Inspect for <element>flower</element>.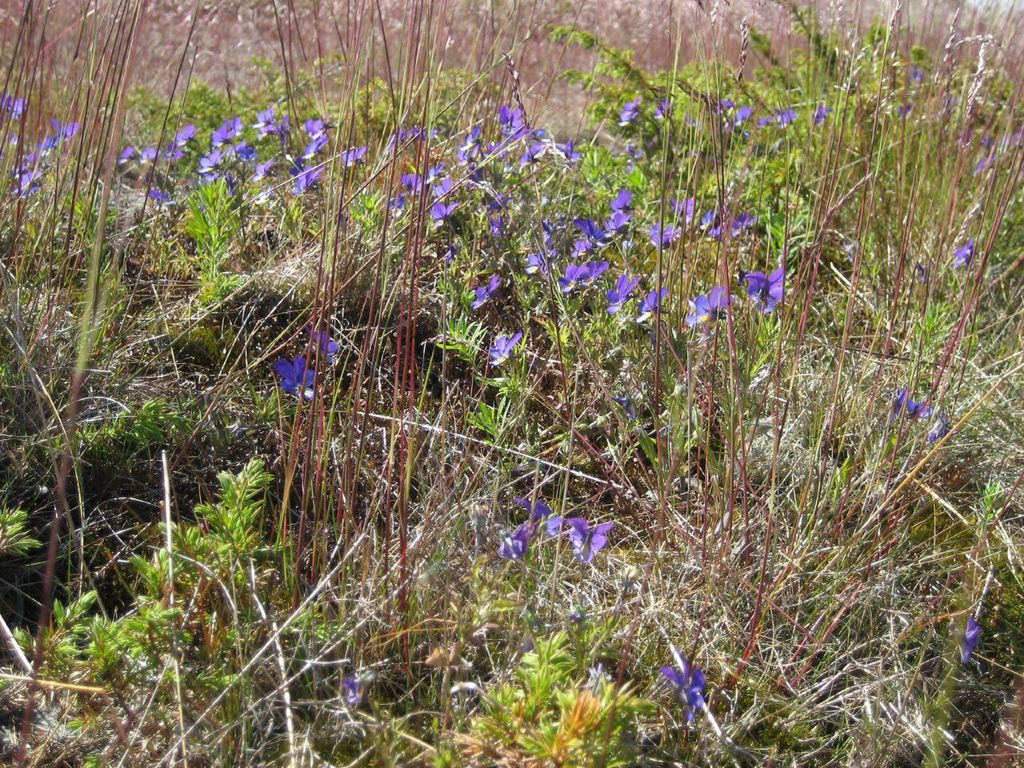
Inspection: [2,154,92,204].
